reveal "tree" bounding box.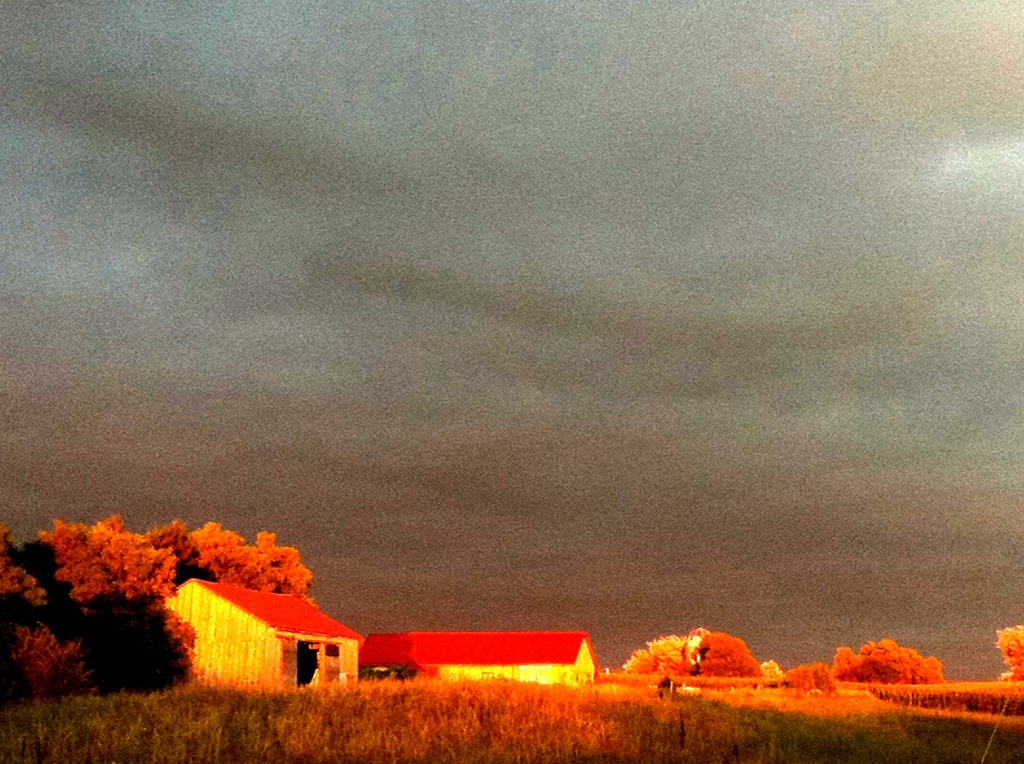
Revealed: box(831, 641, 944, 683).
